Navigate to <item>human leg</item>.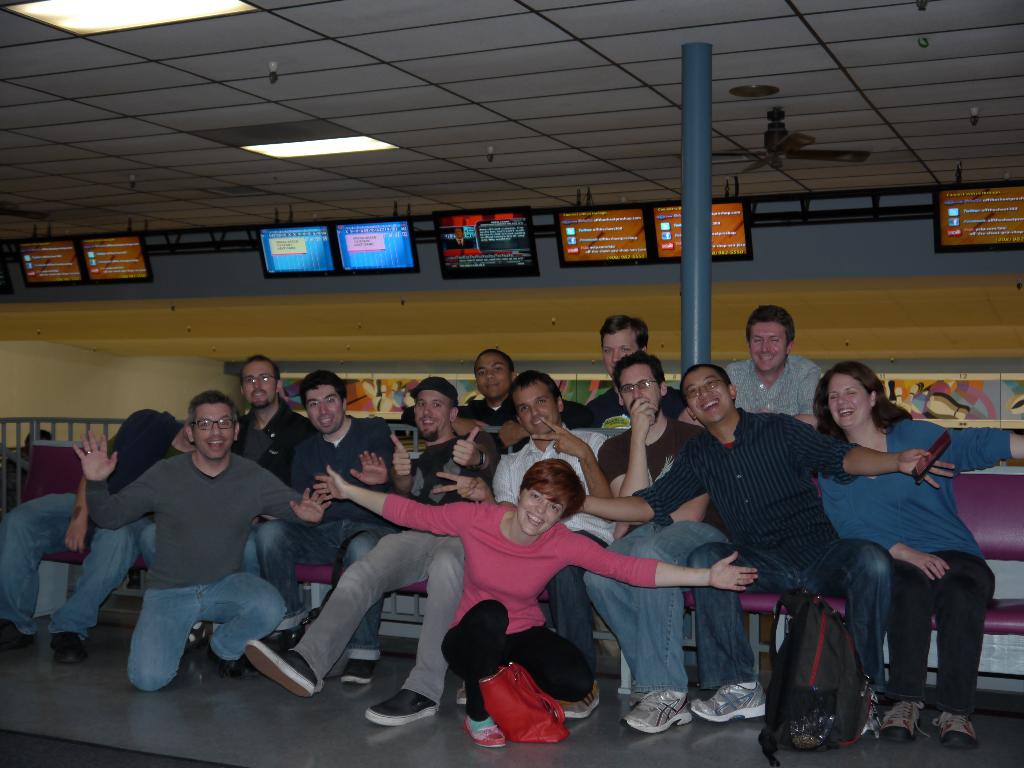
Navigation target: <region>128, 600, 198, 684</region>.
